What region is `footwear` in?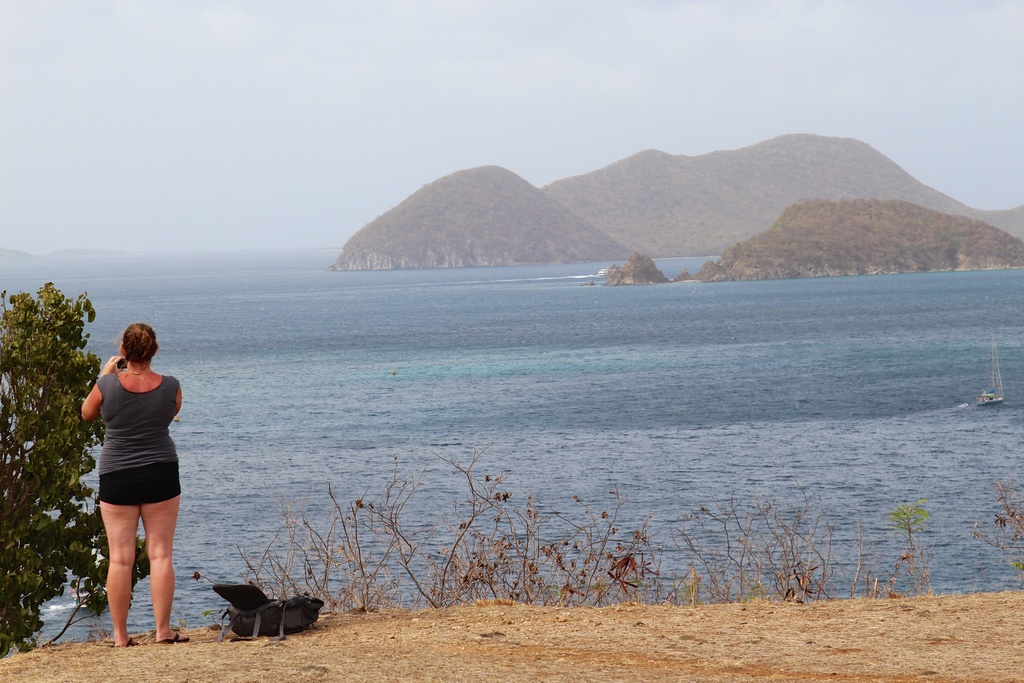
pyautogui.locateOnScreen(114, 641, 136, 650).
